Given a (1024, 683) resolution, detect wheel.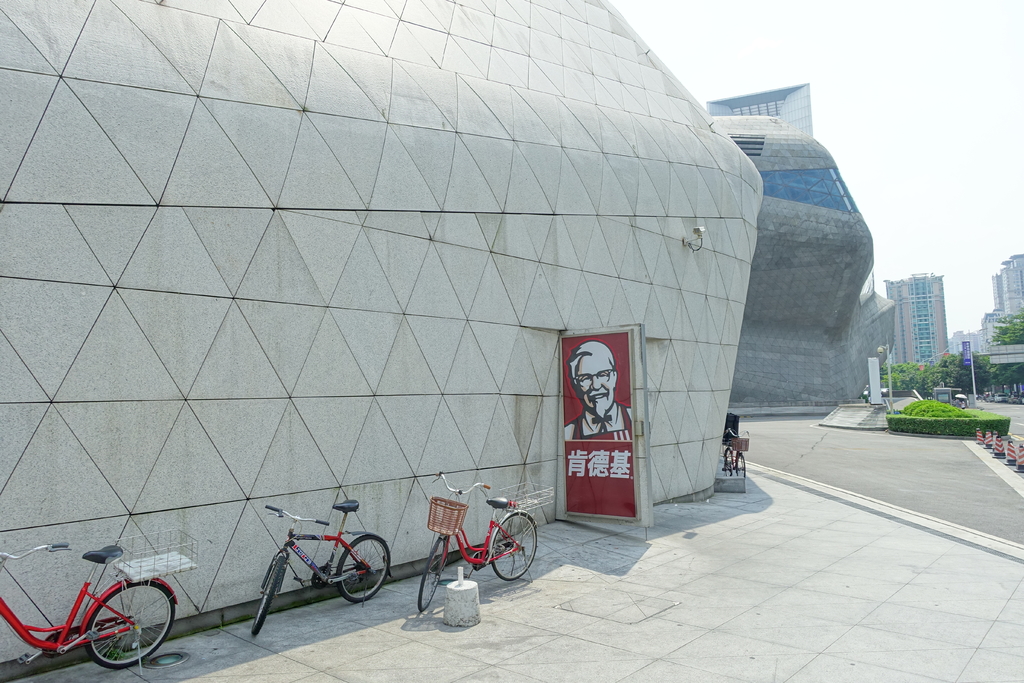
(x1=417, y1=537, x2=451, y2=613).
